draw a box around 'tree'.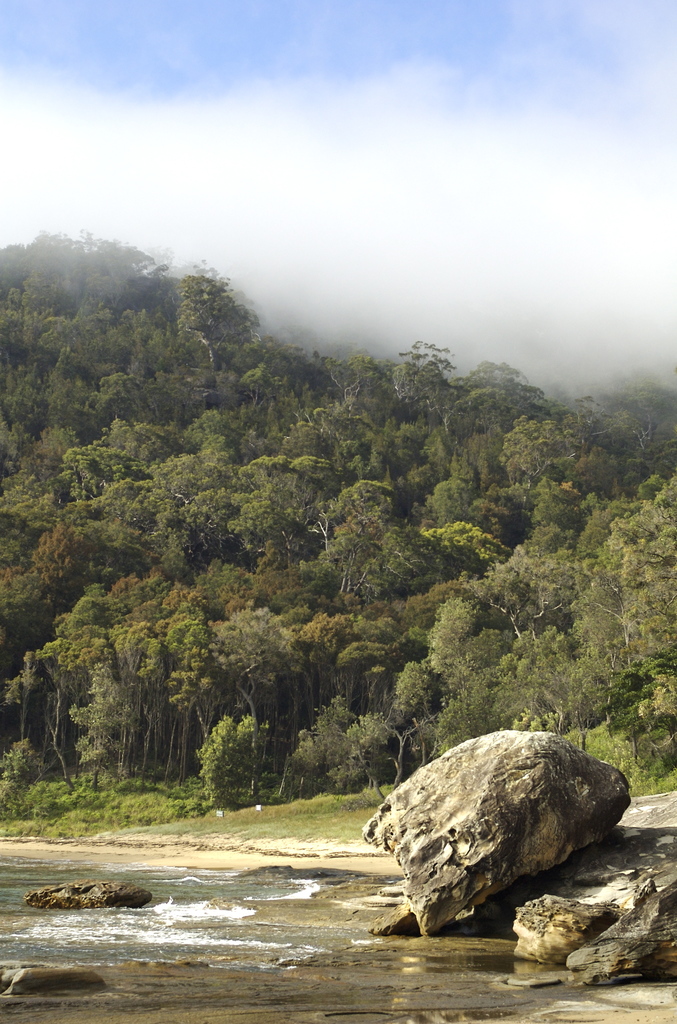
[219,597,306,740].
